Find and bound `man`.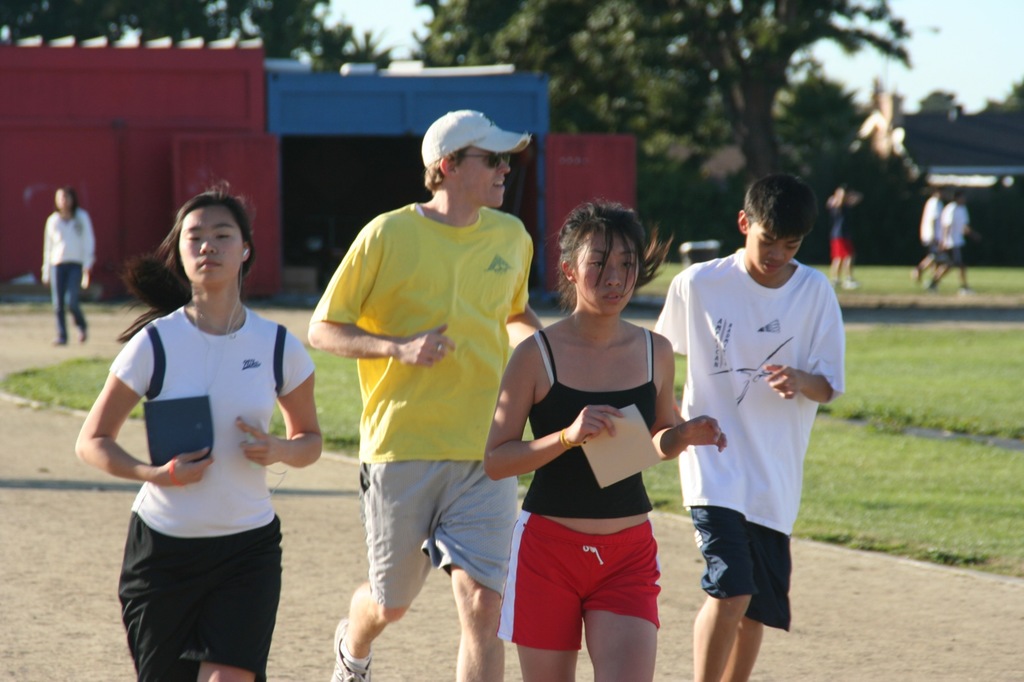
Bound: locate(914, 184, 946, 284).
